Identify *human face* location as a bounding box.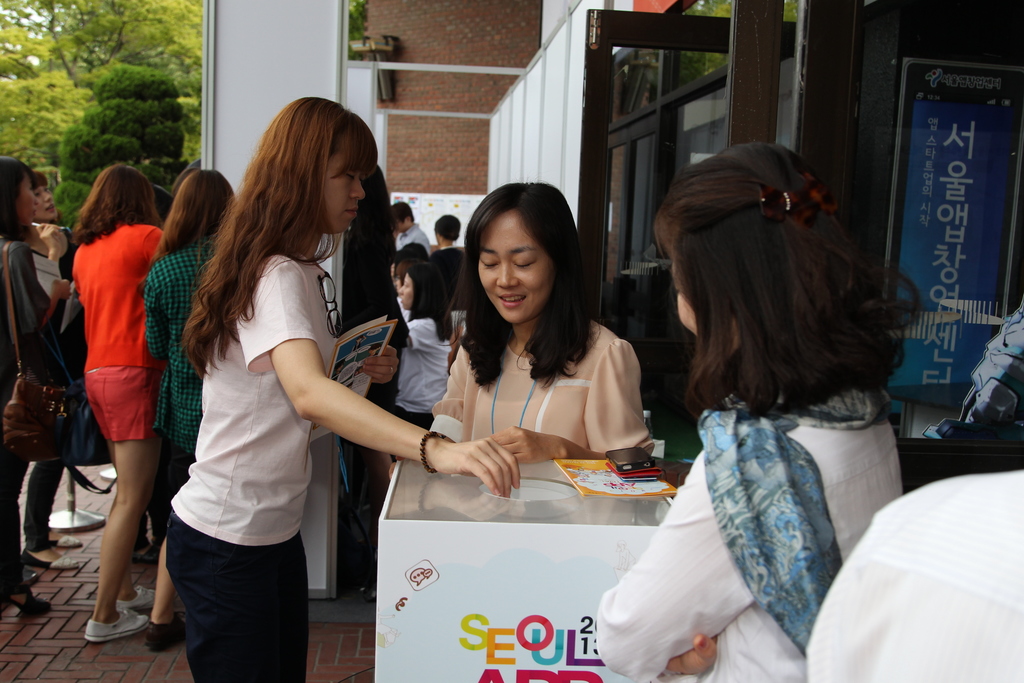
bbox=(40, 183, 58, 226).
